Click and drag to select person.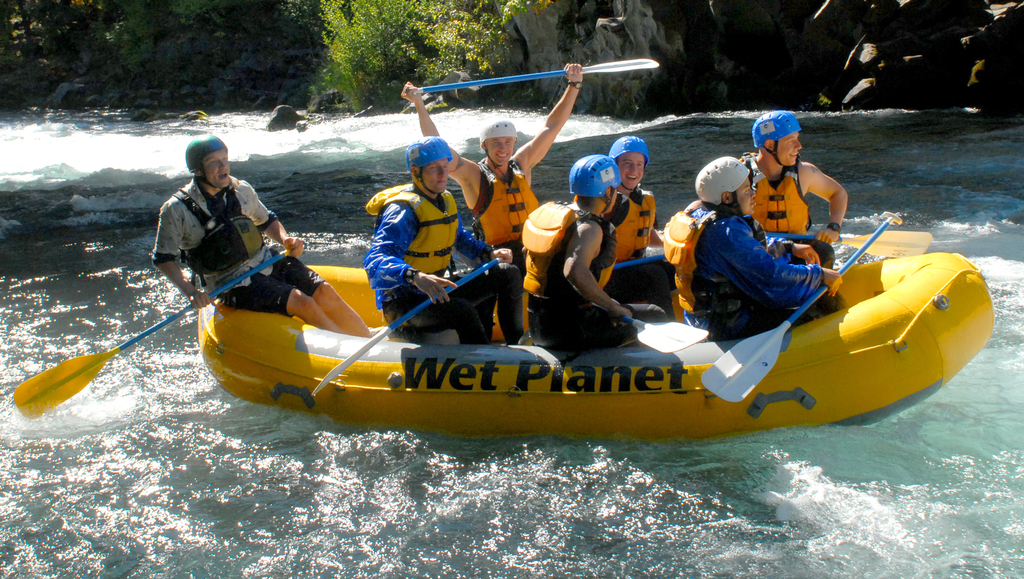
Selection: locate(368, 138, 527, 342).
